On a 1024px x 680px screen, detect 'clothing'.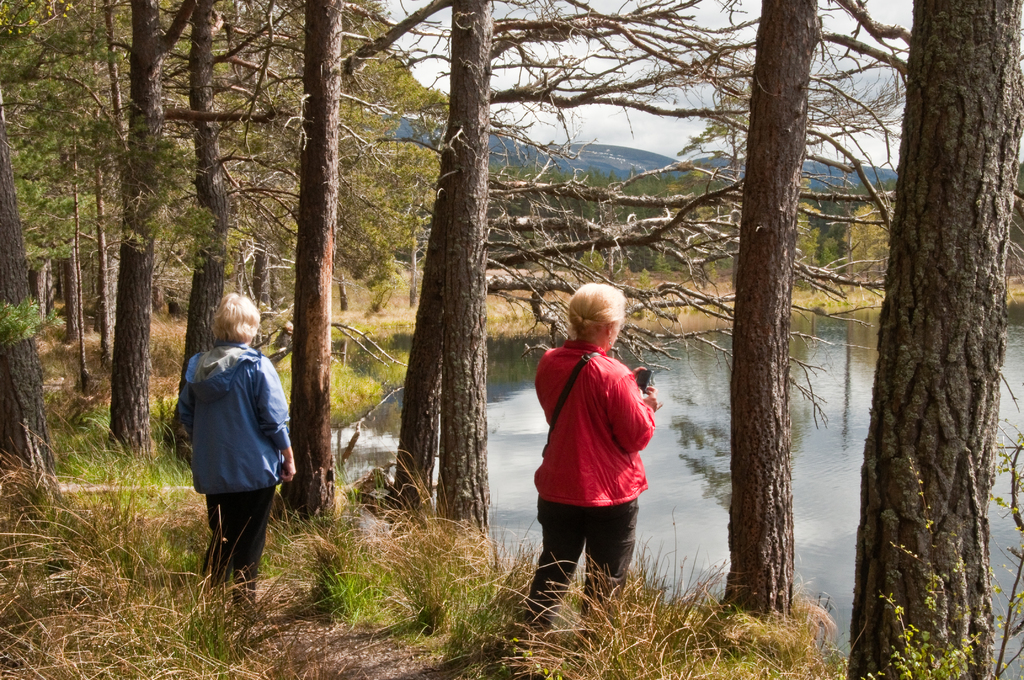
locate(182, 339, 298, 590).
